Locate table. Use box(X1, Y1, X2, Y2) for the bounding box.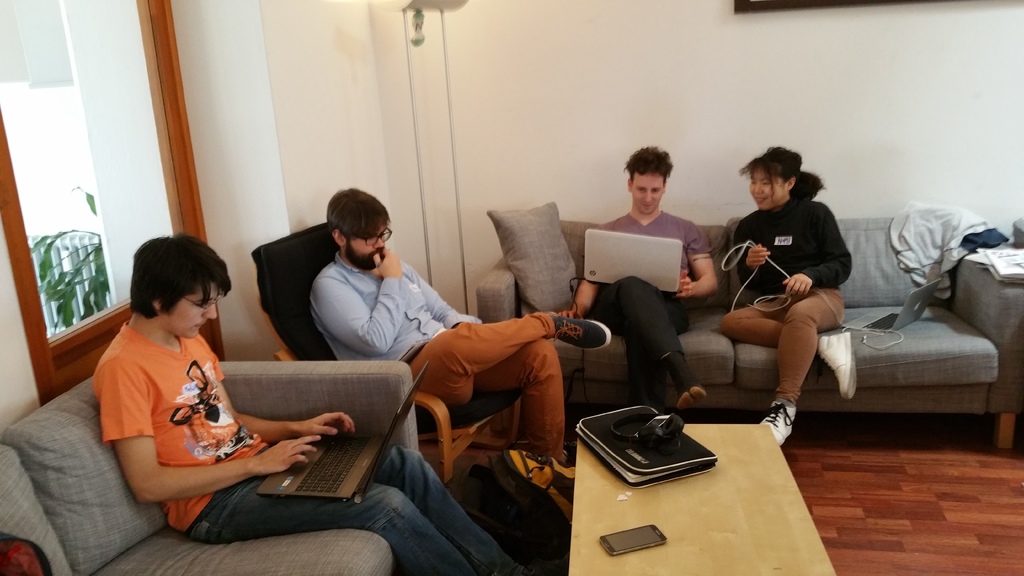
box(534, 380, 852, 572).
